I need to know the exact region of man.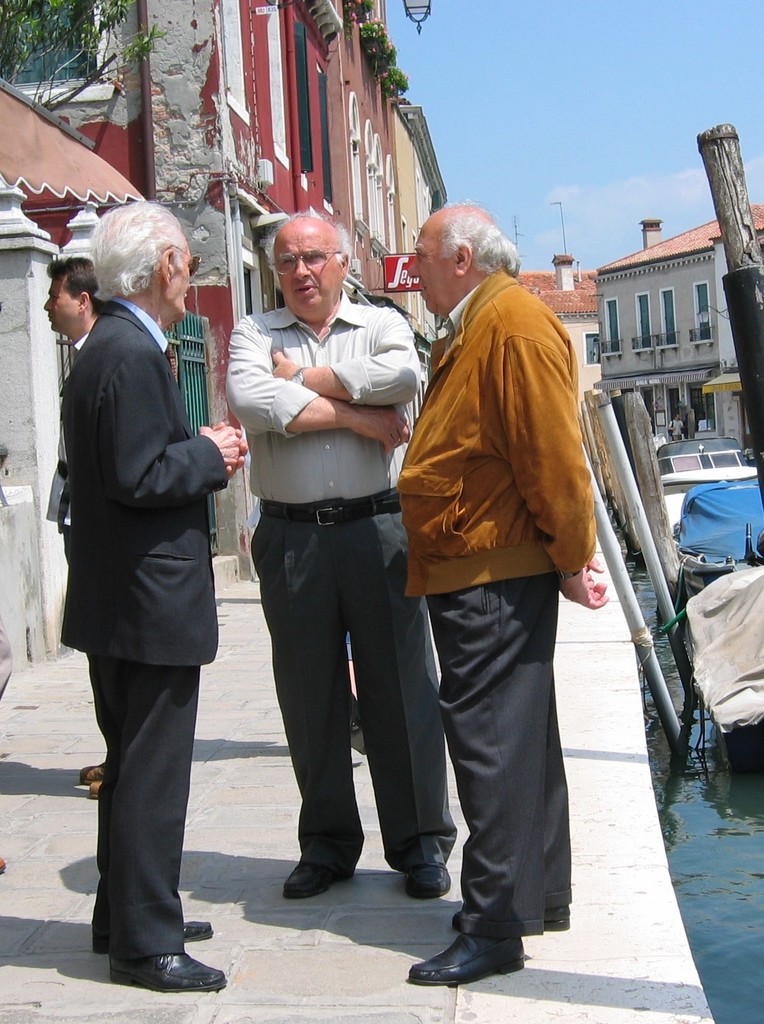
Region: pyautogui.locateOnScreen(61, 200, 247, 992).
